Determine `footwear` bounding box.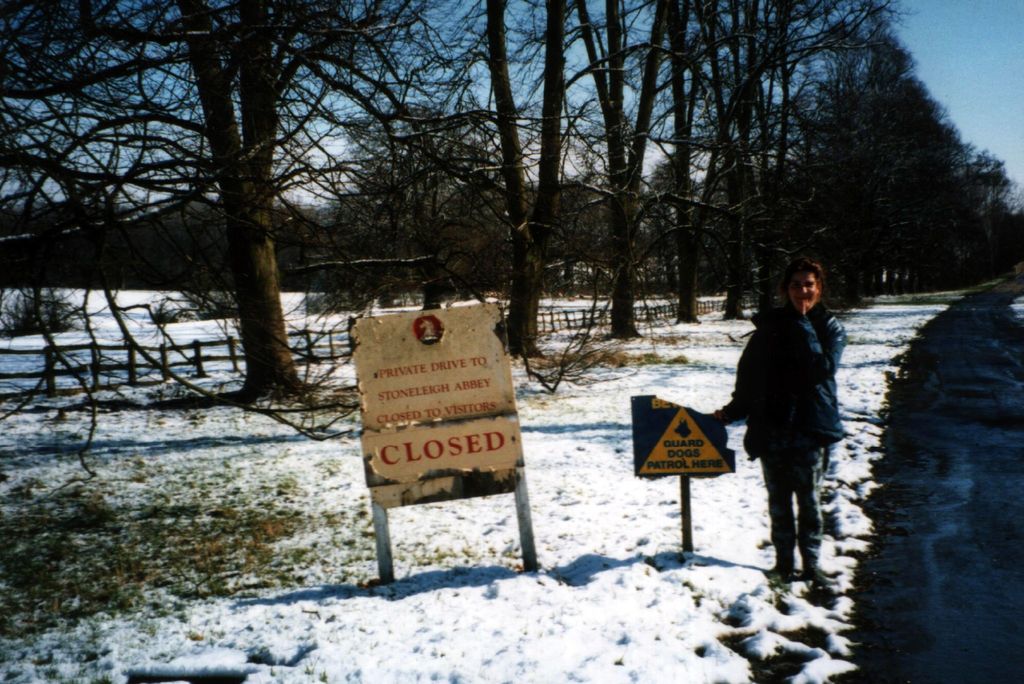
Determined: region(778, 560, 793, 587).
